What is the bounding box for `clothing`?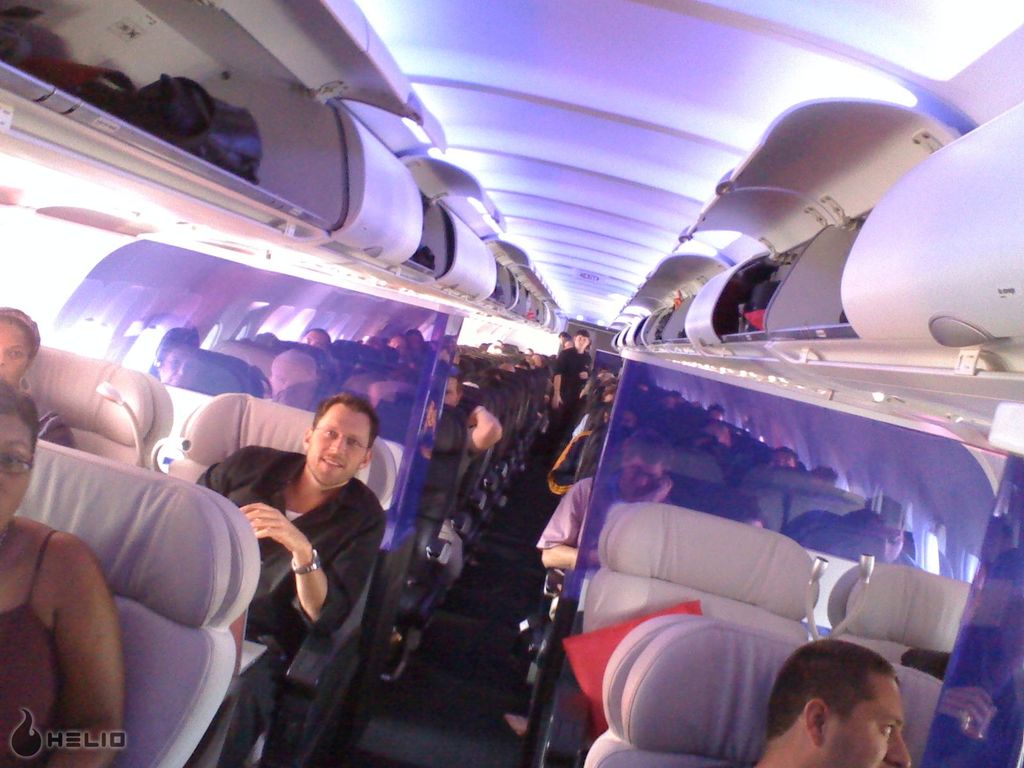
locate(426, 431, 468, 618).
